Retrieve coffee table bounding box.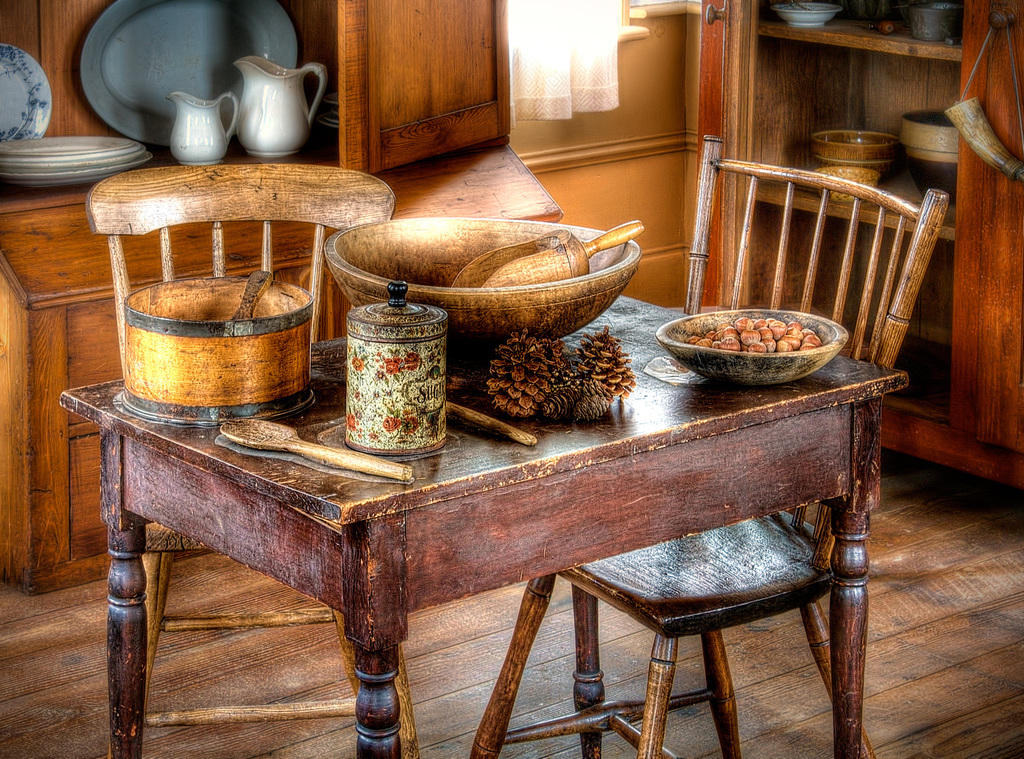
Bounding box: x1=92 y1=307 x2=903 y2=737.
